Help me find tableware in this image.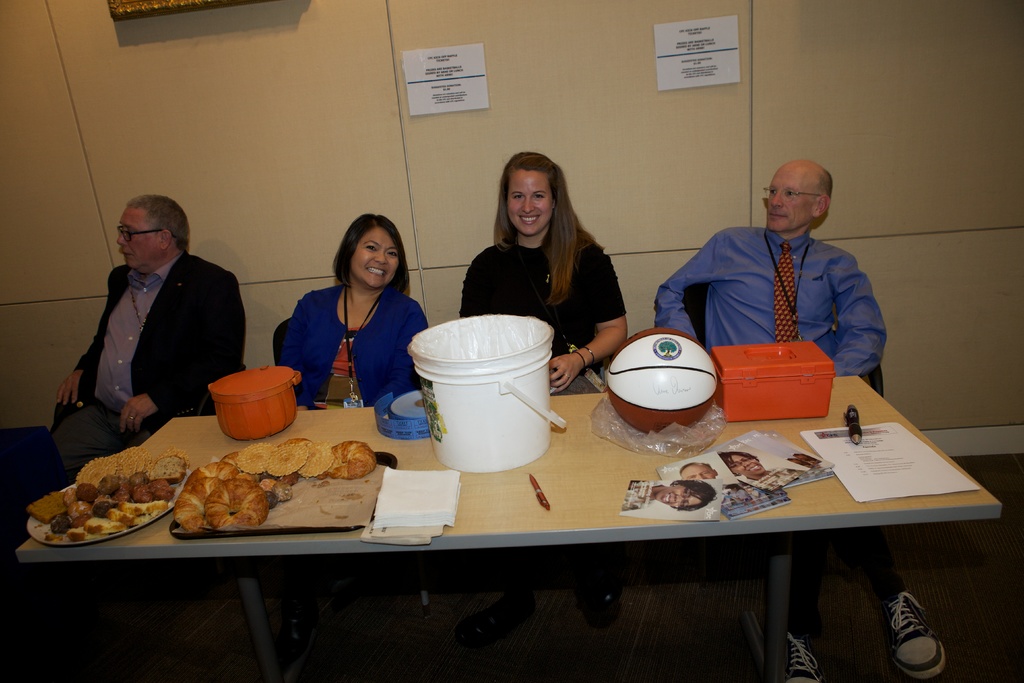
Found it: (left=27, top=470, right=184, bottom=547).
